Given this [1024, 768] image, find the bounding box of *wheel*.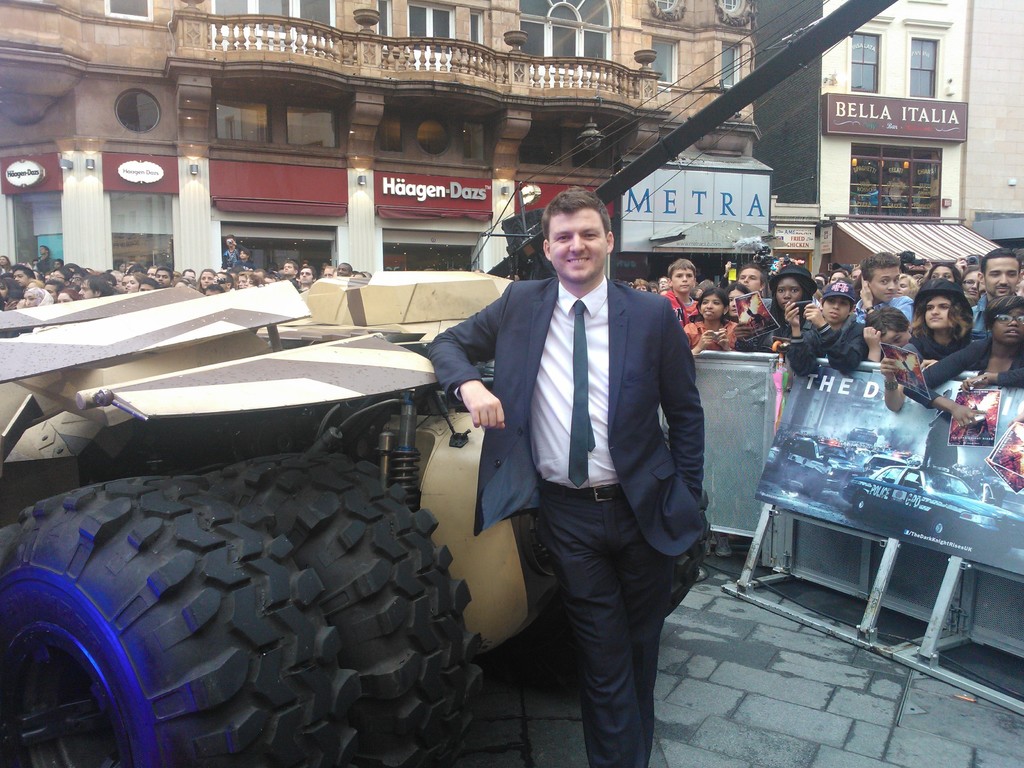
[left=509, top=431, right=710, bottom=698].
